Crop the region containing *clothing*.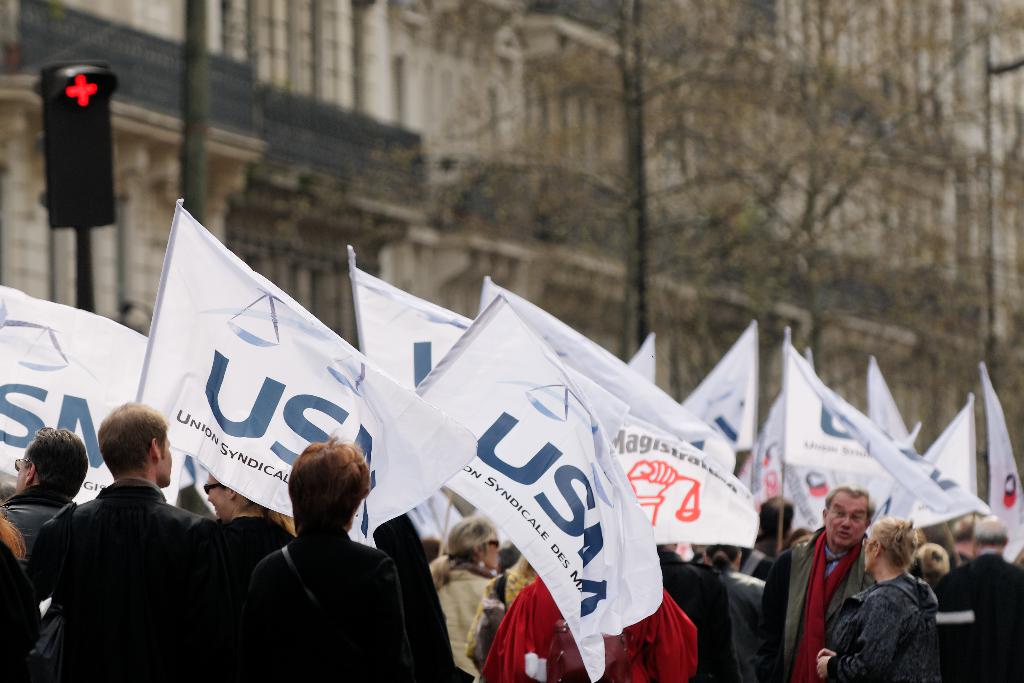
Crop region: locate(929, 550, 1023, 682).
